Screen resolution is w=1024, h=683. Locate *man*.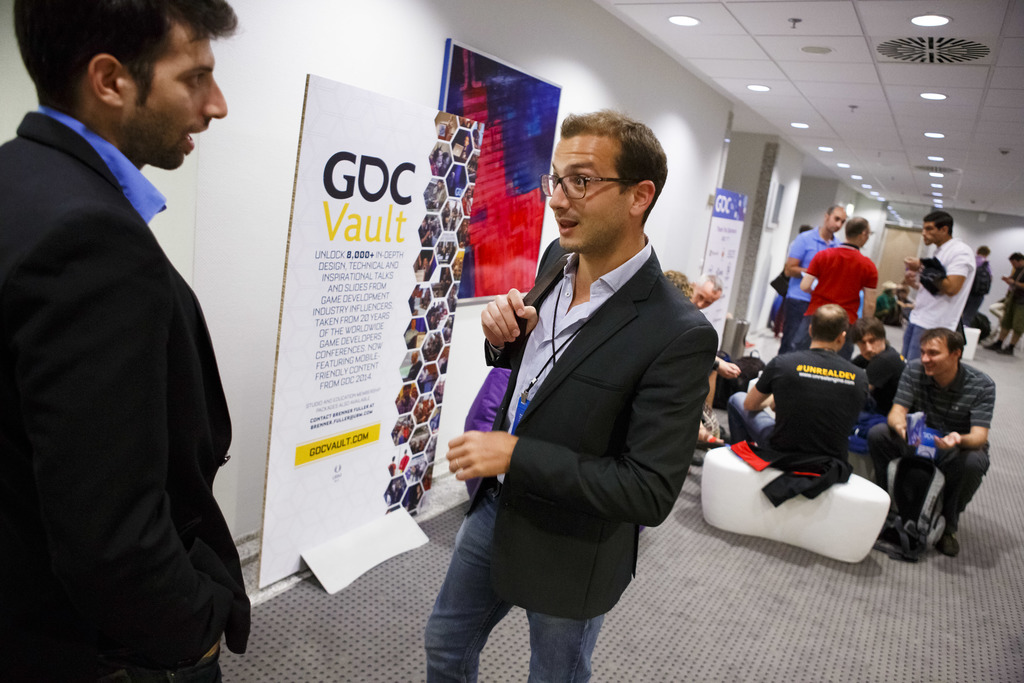
bbox(439, 108, 726, 668).
